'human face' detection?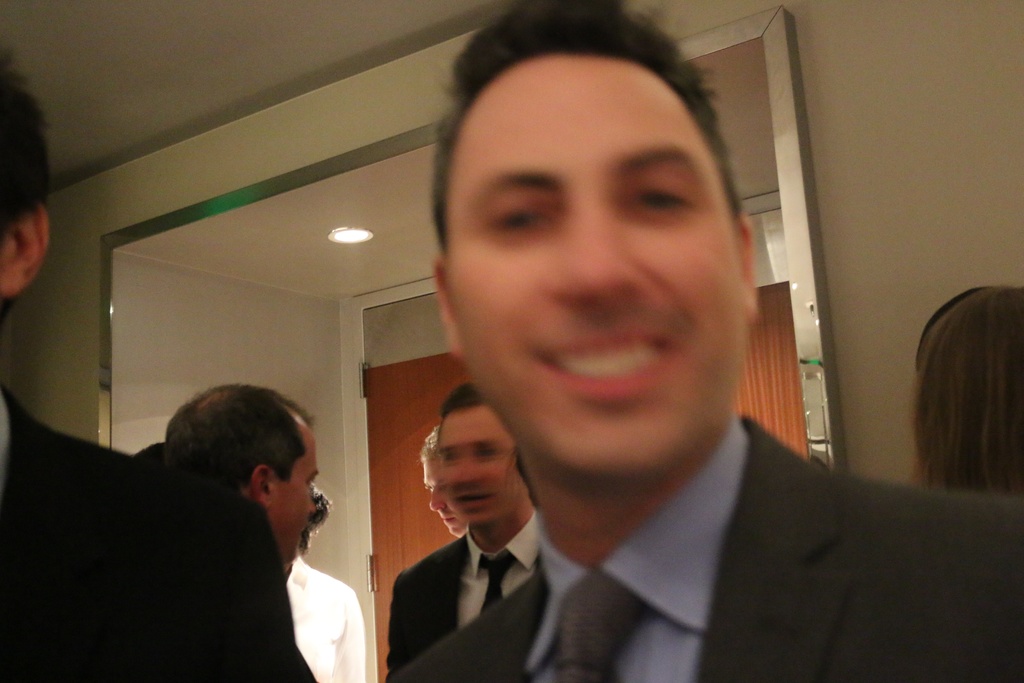
crop(440, 58, 745, 475)
